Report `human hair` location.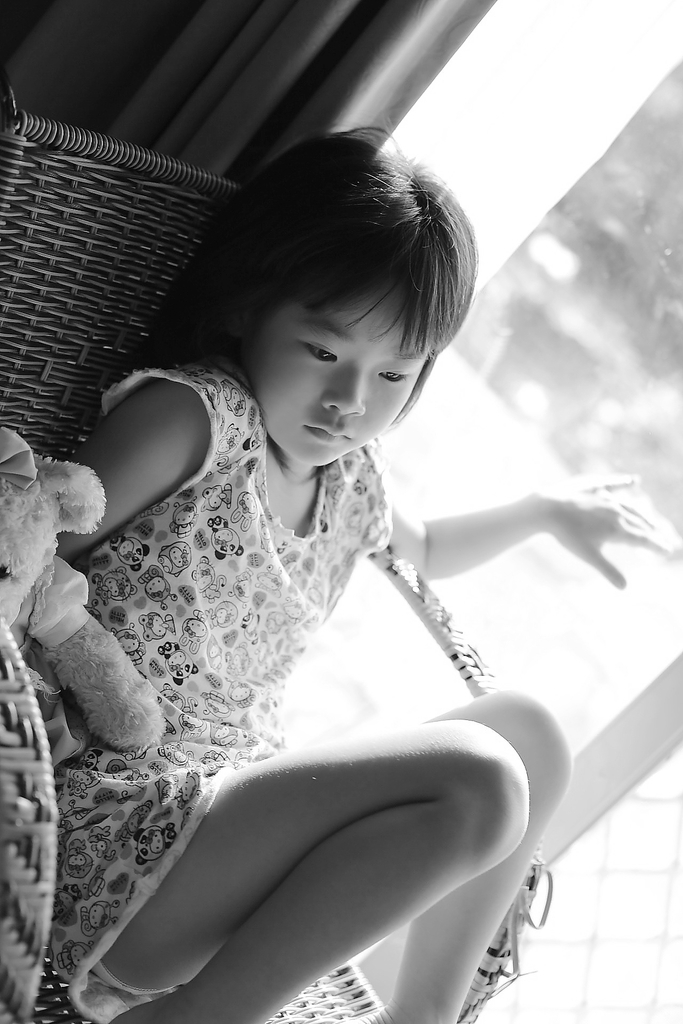
Report: pyautogui.locateOnScreen(162, 134, 484, 490).
